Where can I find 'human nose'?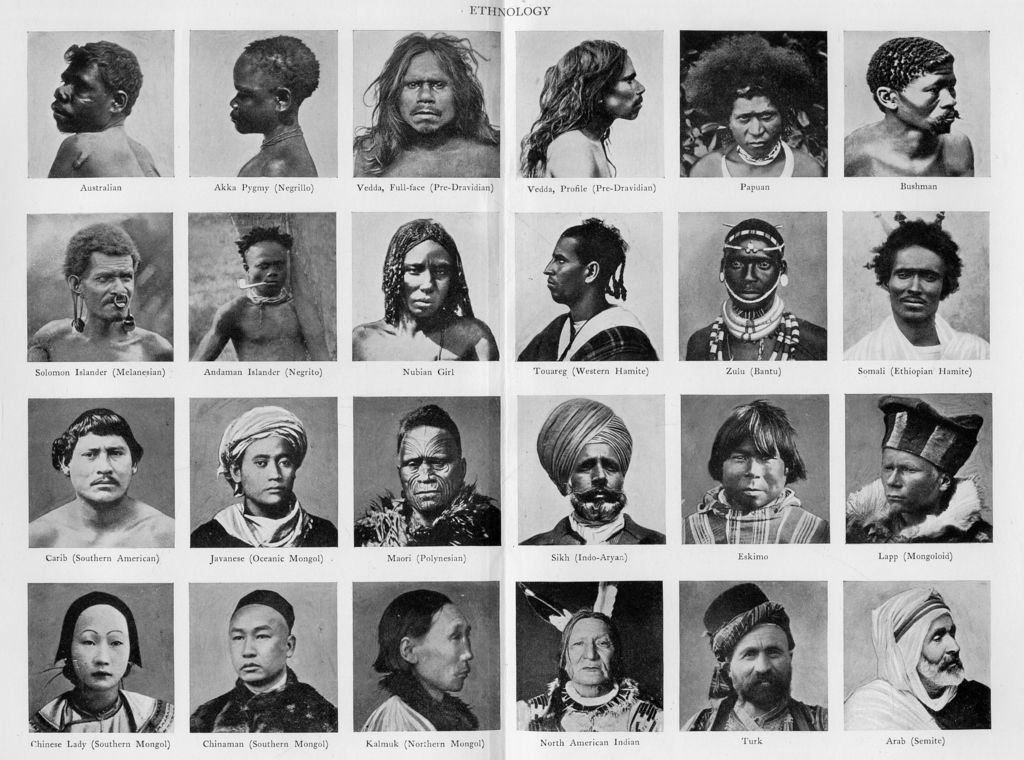
You can find it at x1=907 y1=273 x2=924 y2=293.
